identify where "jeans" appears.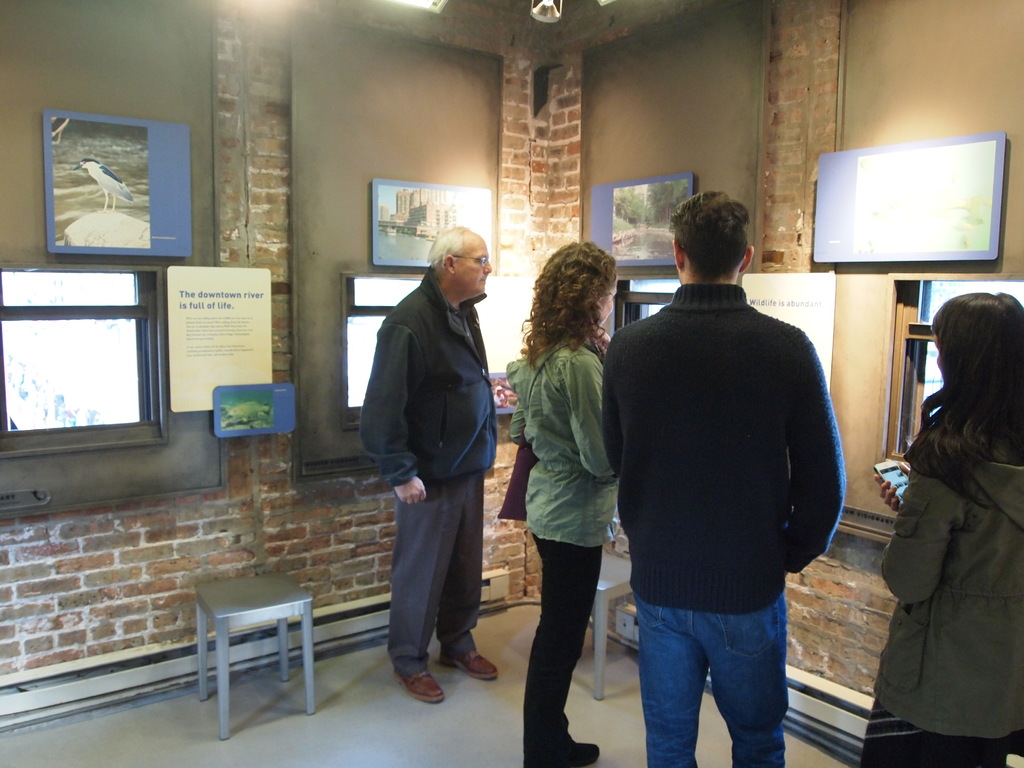
Appears at bbox=[523, 534, 604, 763].
